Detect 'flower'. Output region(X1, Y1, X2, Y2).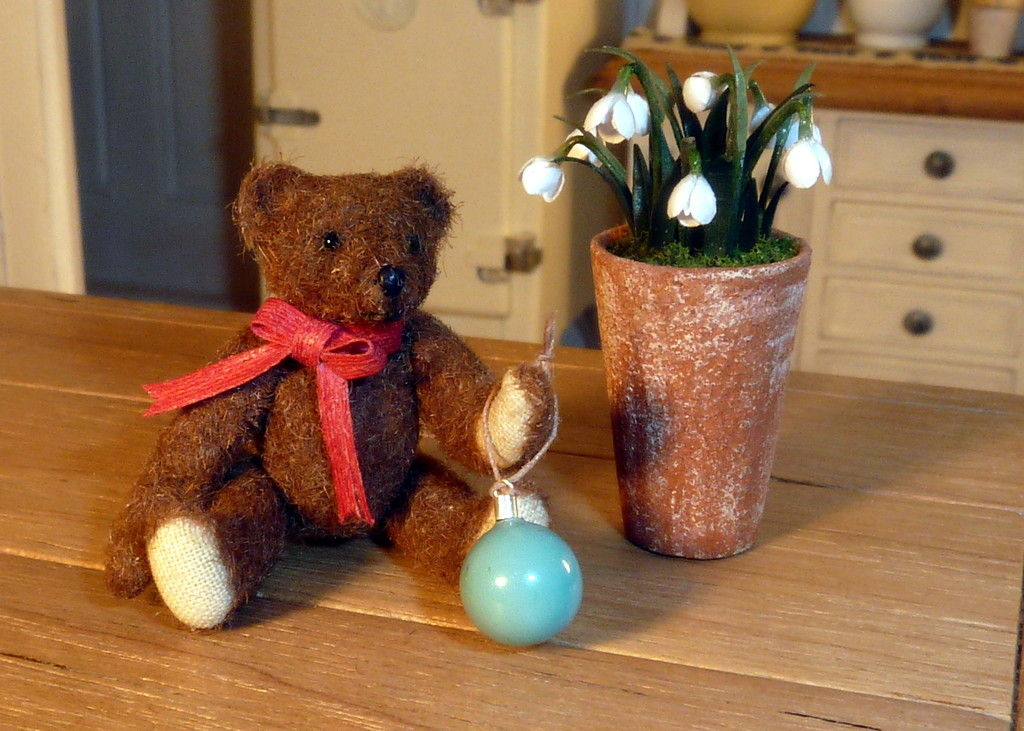
region(585, 81, 652, 145).
